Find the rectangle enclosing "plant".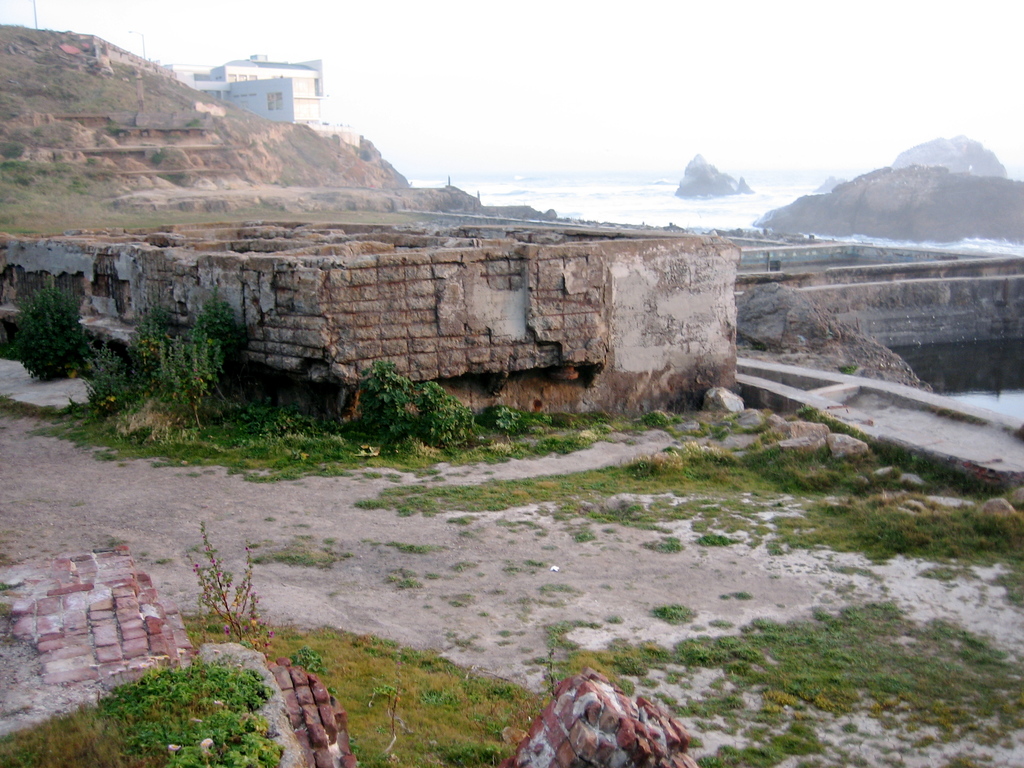
x1=714 y1=415 x2=731 y2=442.
